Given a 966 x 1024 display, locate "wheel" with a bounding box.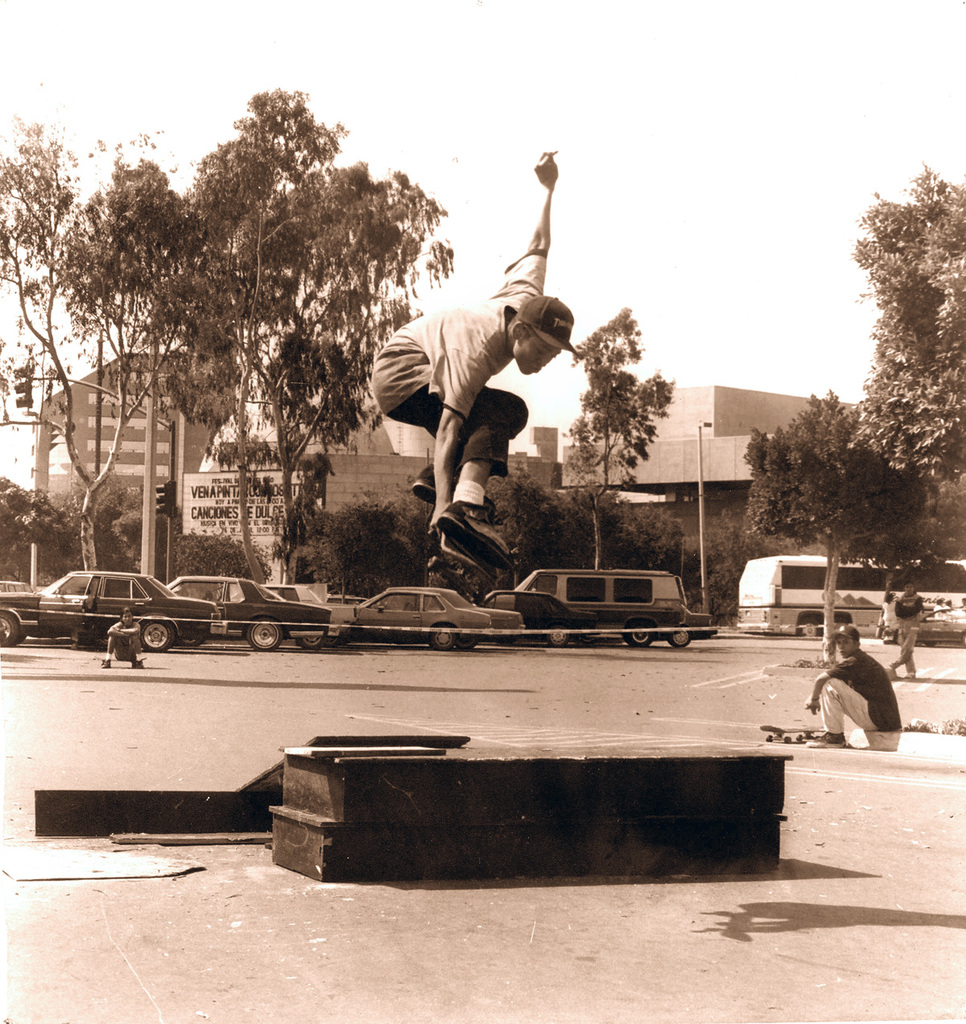
Located: select_region(16, 632, 27, 644).
